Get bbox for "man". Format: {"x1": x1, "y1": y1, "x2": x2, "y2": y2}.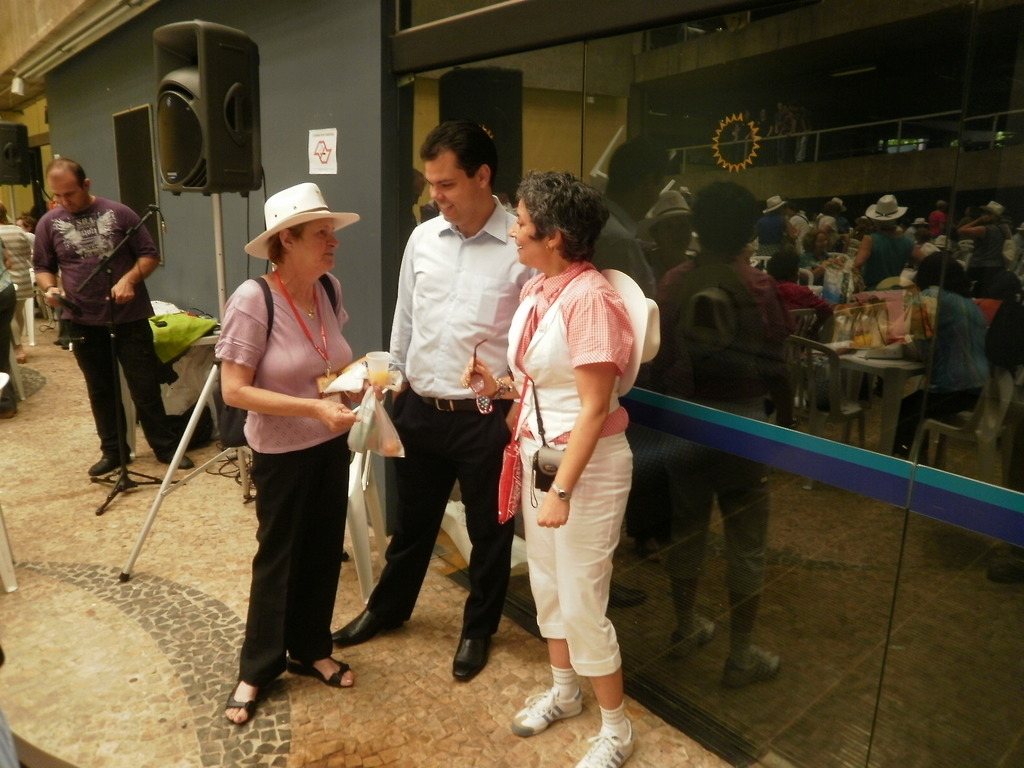
{"x1": 331, "y1": 123, "x2": 544, "y2": 678}.
